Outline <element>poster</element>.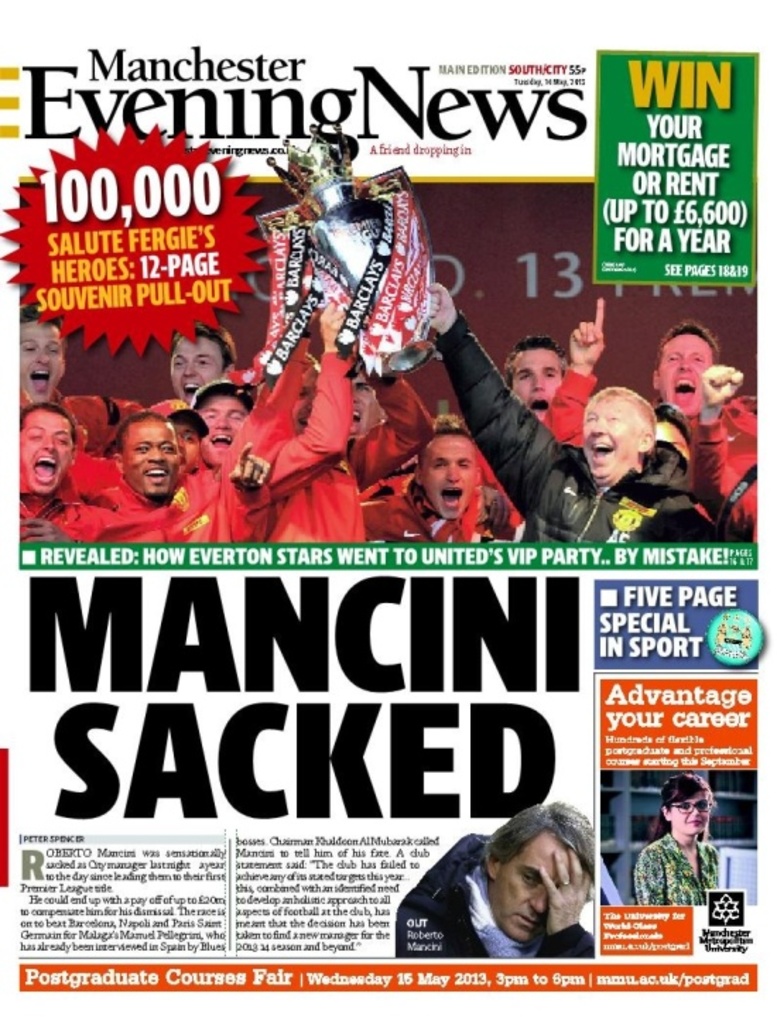
Outline: bbox(0, 3, 771, 1023).
